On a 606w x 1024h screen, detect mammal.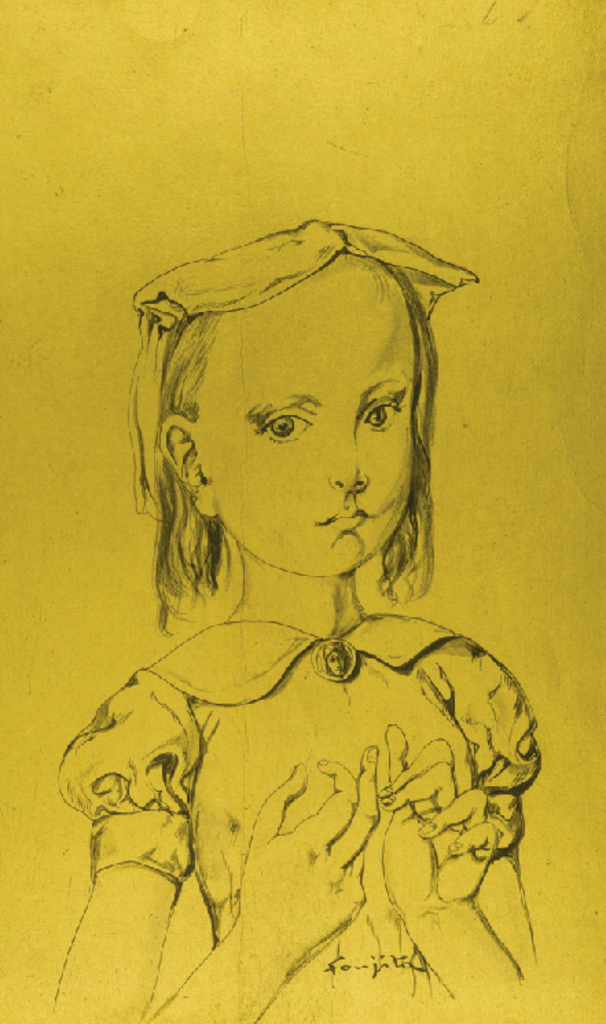
[60, 217, 555, 1017].
